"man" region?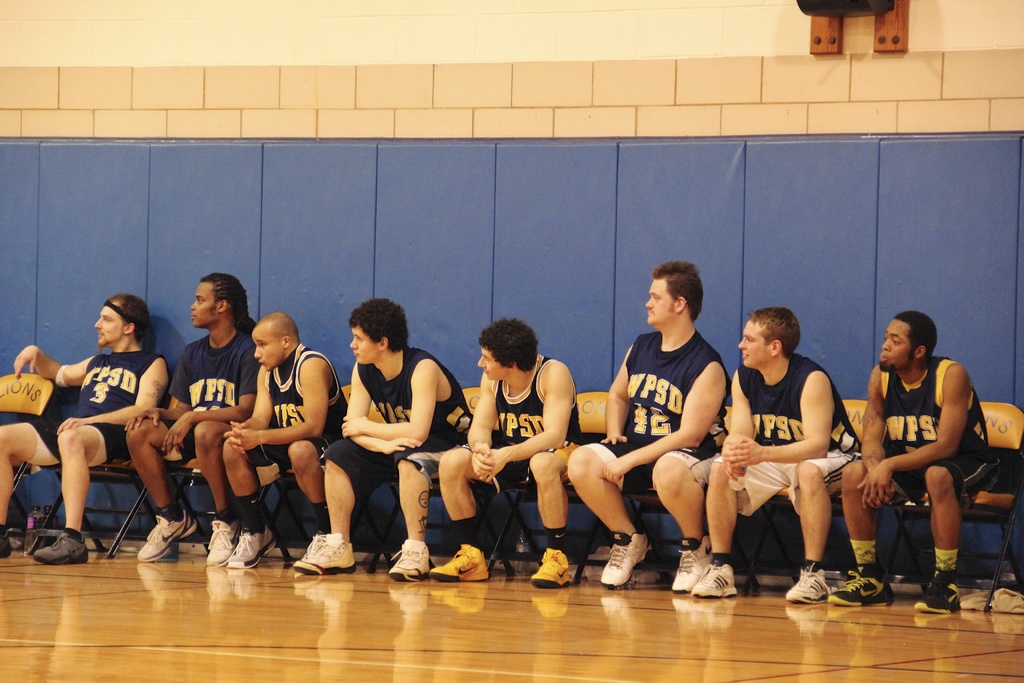
bbox=(425, 318, 585, 591)
